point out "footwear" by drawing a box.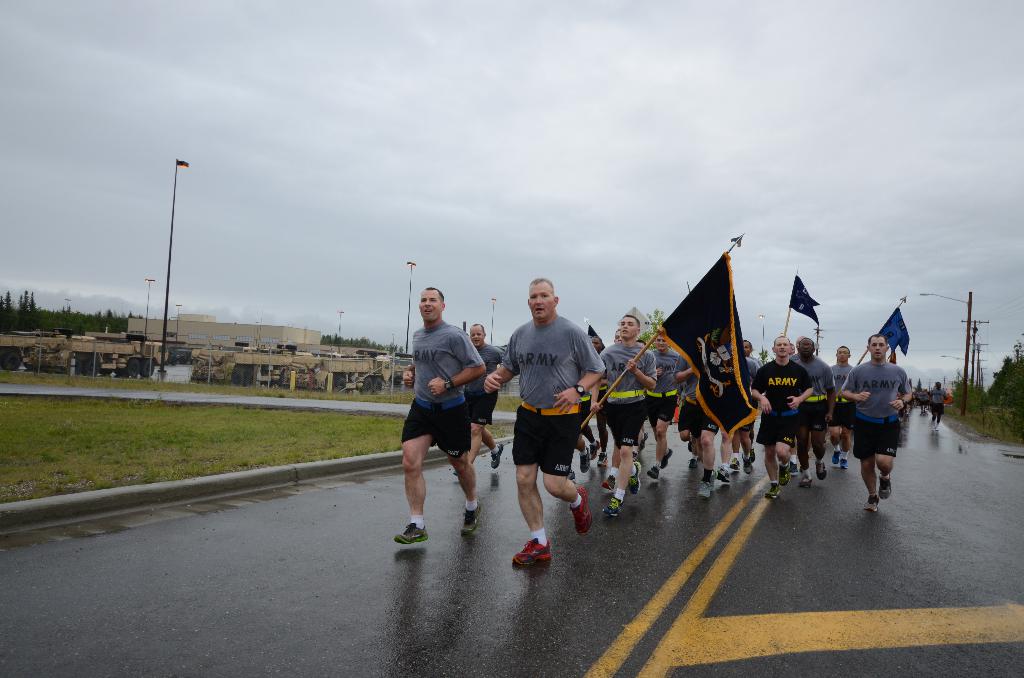
left=790, top=462, right=799, bottom=474.
